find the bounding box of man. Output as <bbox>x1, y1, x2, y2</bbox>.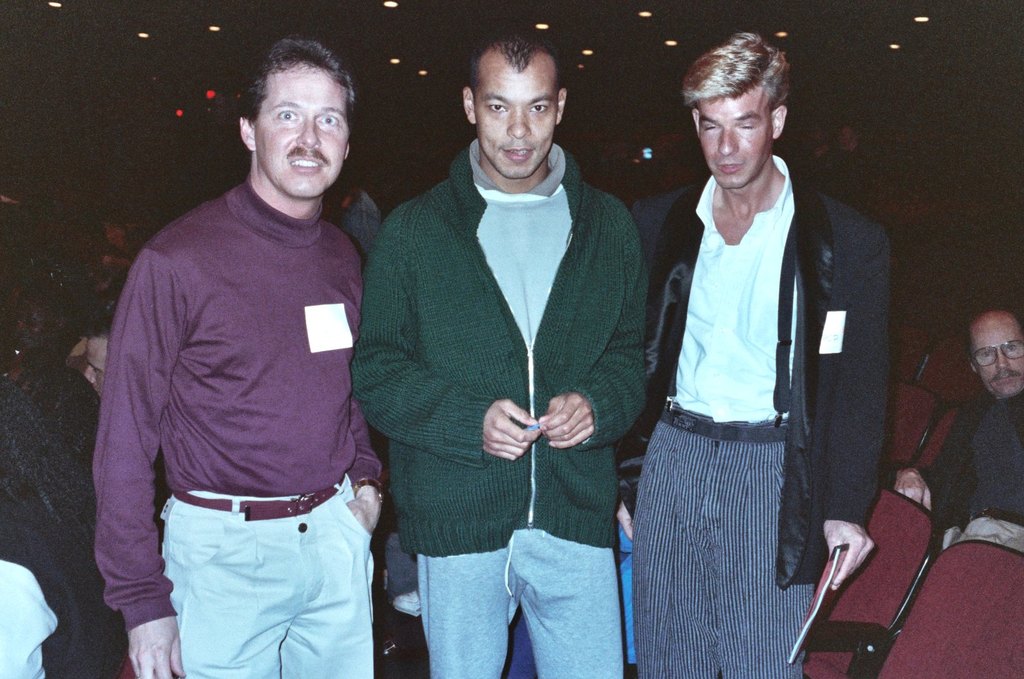
<bbox>620, 32, 896, 678</bbox>.
